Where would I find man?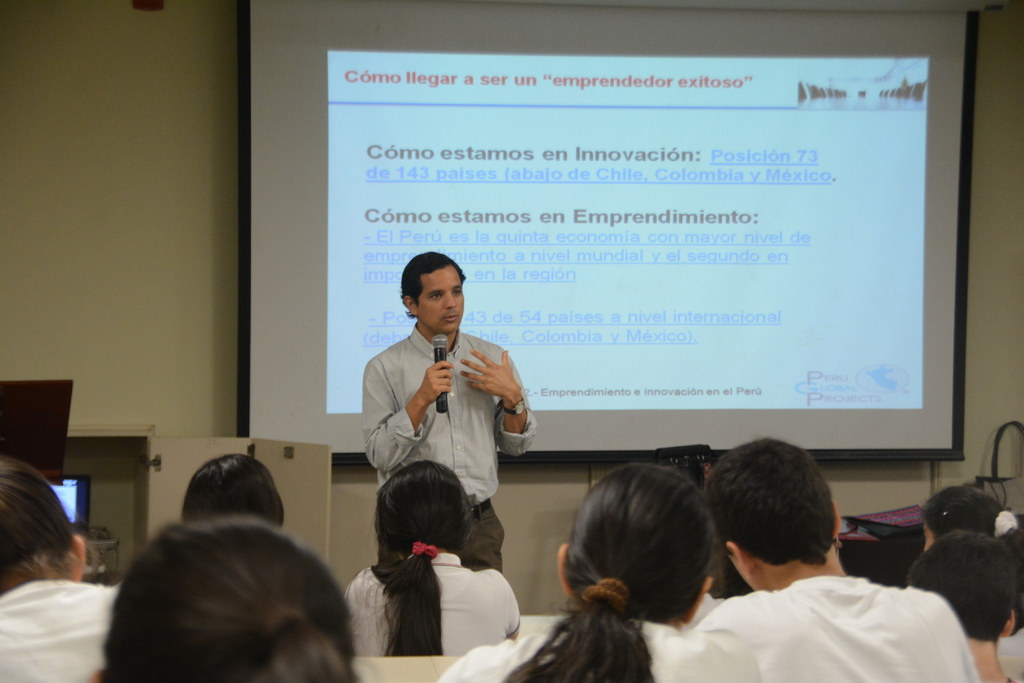
At region(696, 440, 984, 682).
